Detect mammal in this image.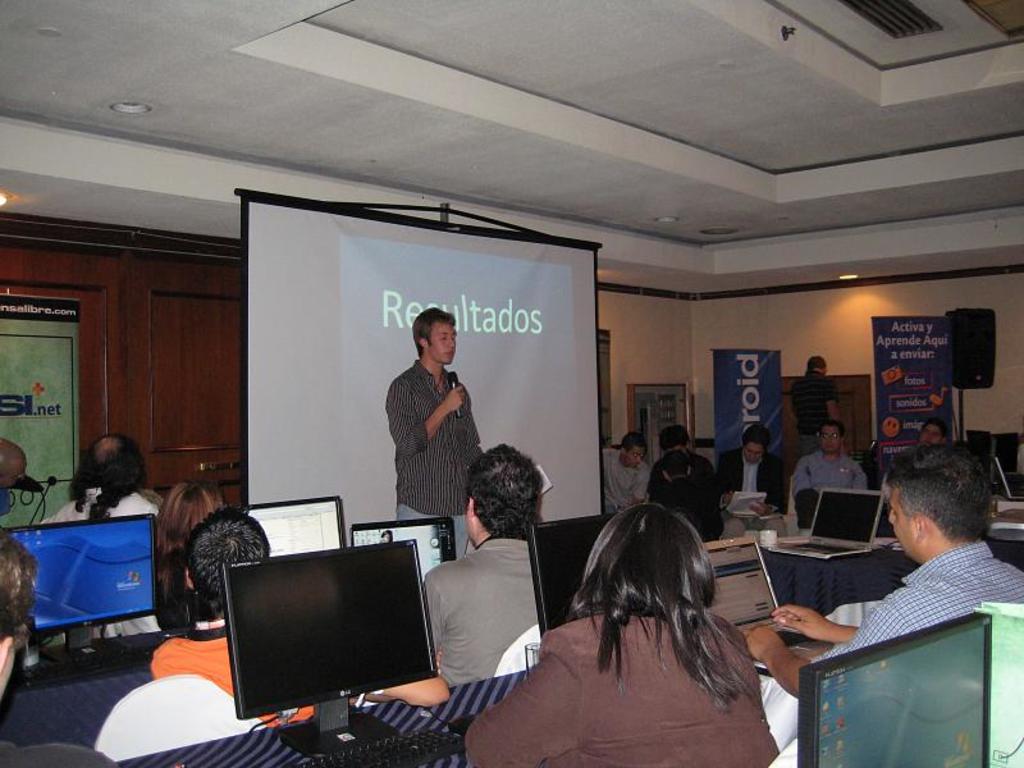
Detection: x1=383, y1=306, x2=484, y2=563.
